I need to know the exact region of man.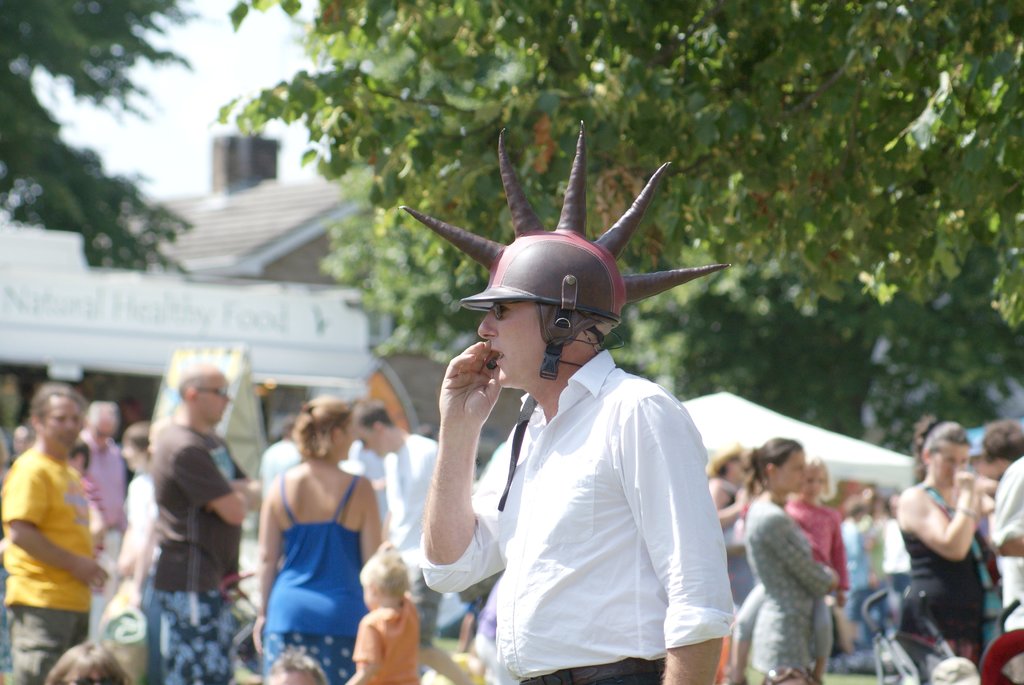
Region: [876,494,909,610].
